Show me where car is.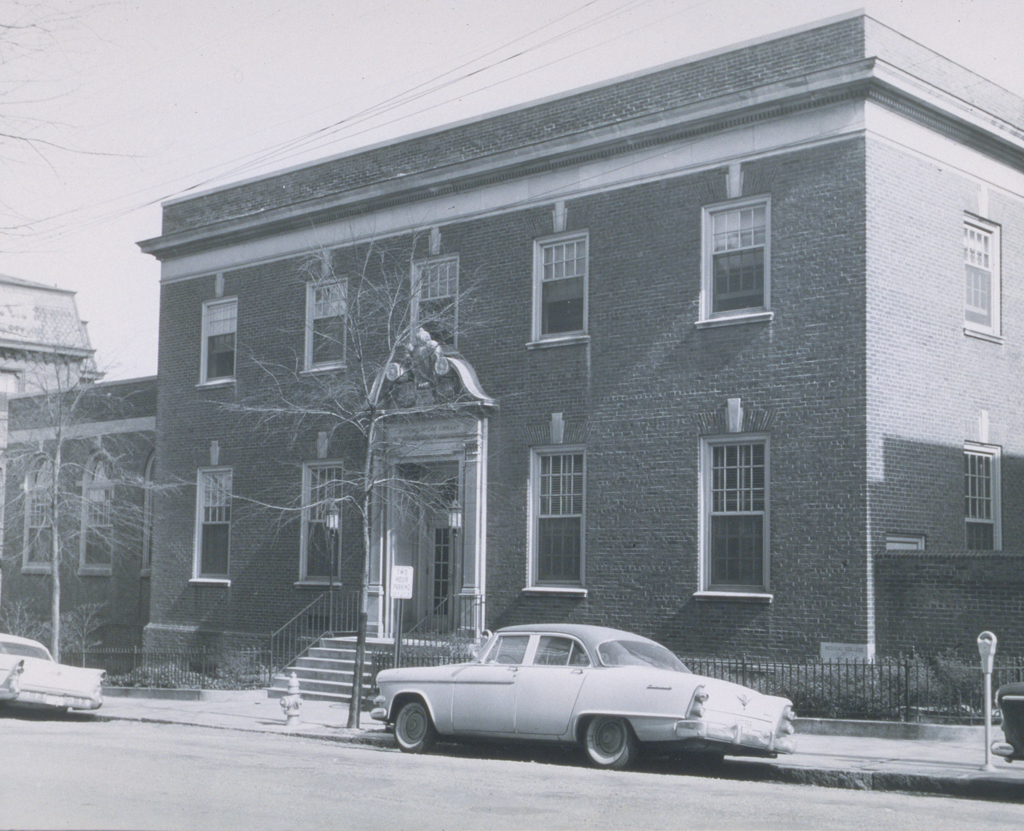
car is at l=373, t=618, r=810, b=774.
